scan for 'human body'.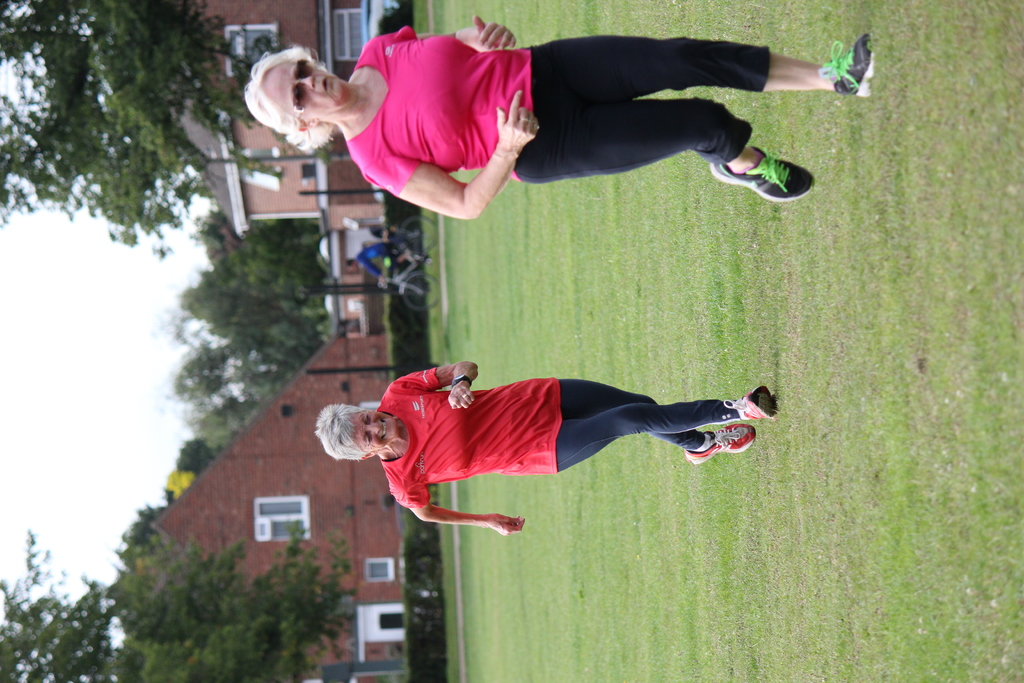
Scan result: (335,26,881,220).
